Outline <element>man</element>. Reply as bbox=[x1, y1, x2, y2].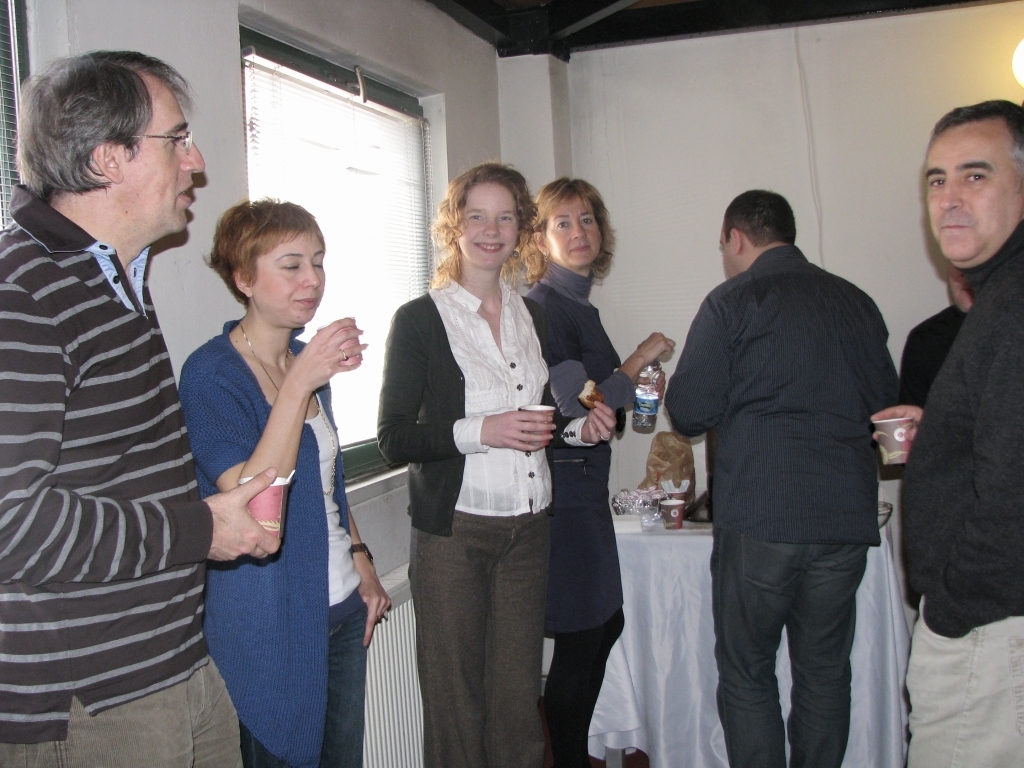
bbox=[875, 93, 1023, 767].
